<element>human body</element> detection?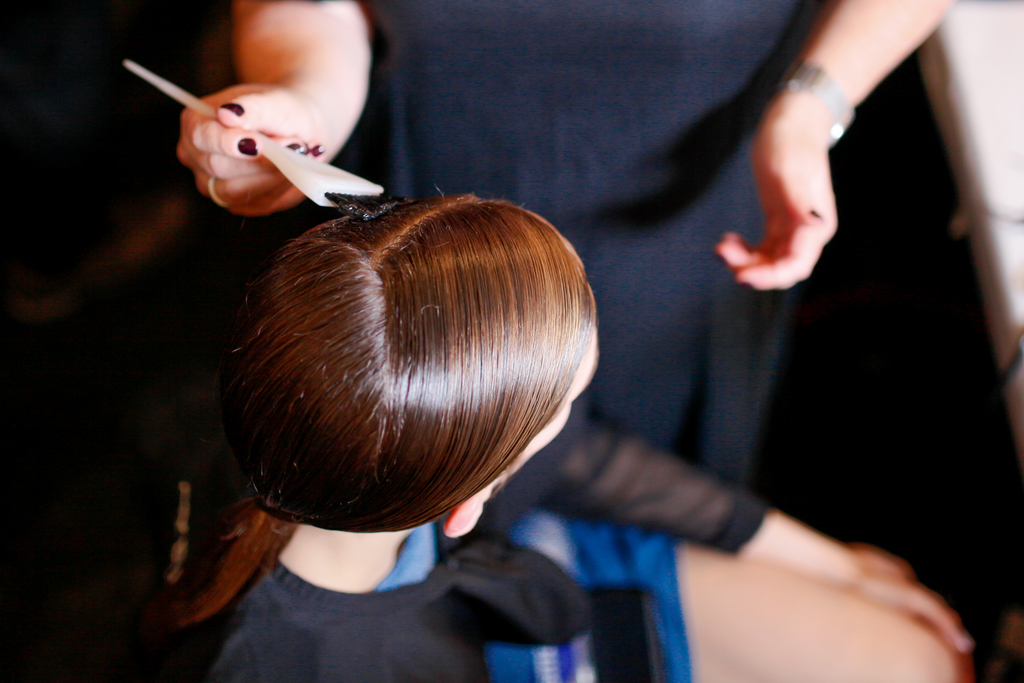
{"x1": 165, "y1": 0, "x2": 950, "y2": 493}
